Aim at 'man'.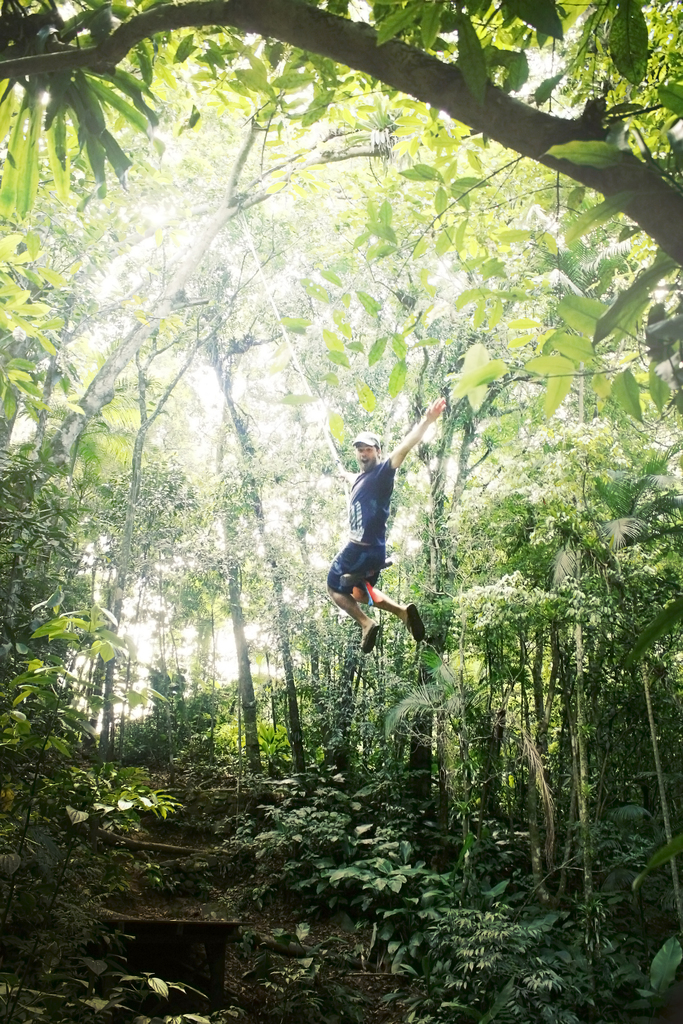
Aimed at x1=320 y1=404 x2=438 y2=696.
